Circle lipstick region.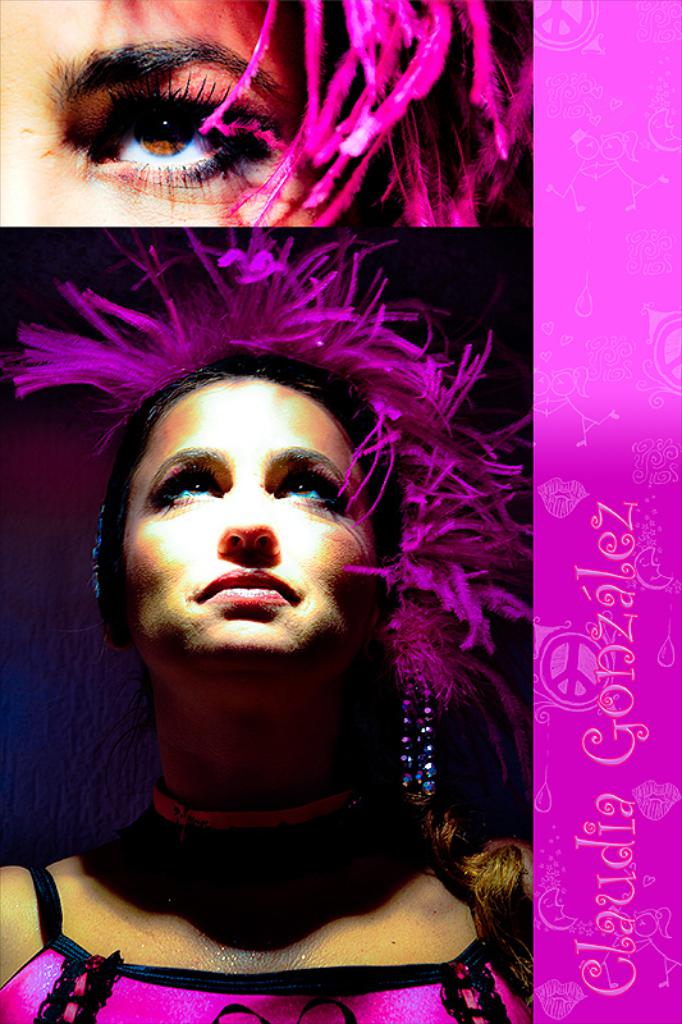
Region: pyautogui.locateOnScreen(197, 571, 292, 604).
